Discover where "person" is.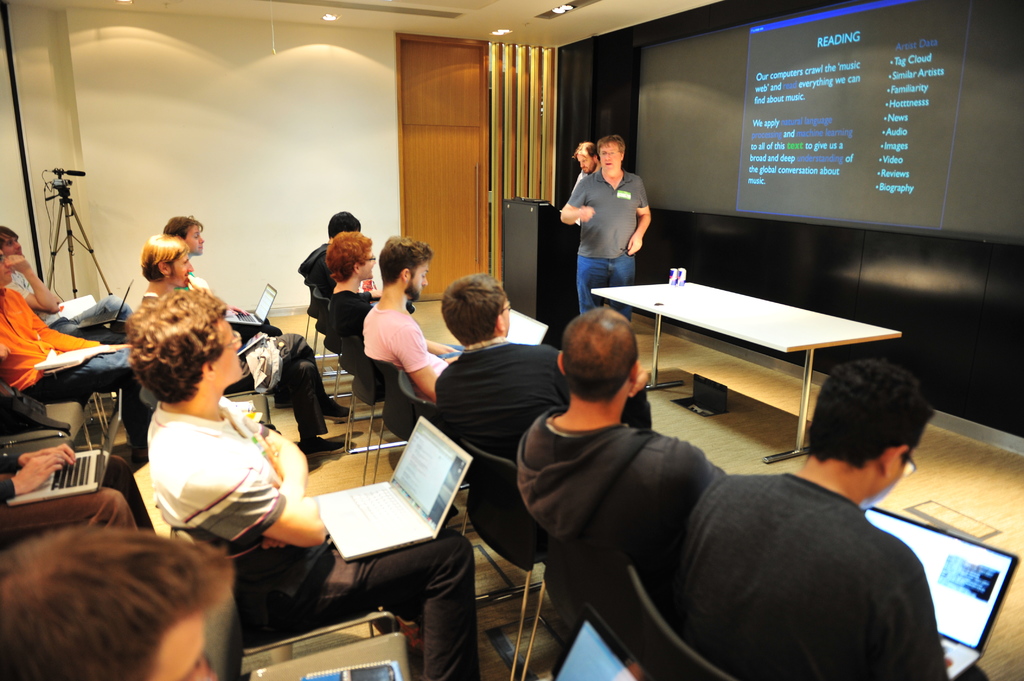
Discovered at 5, 523, 236, 680.
